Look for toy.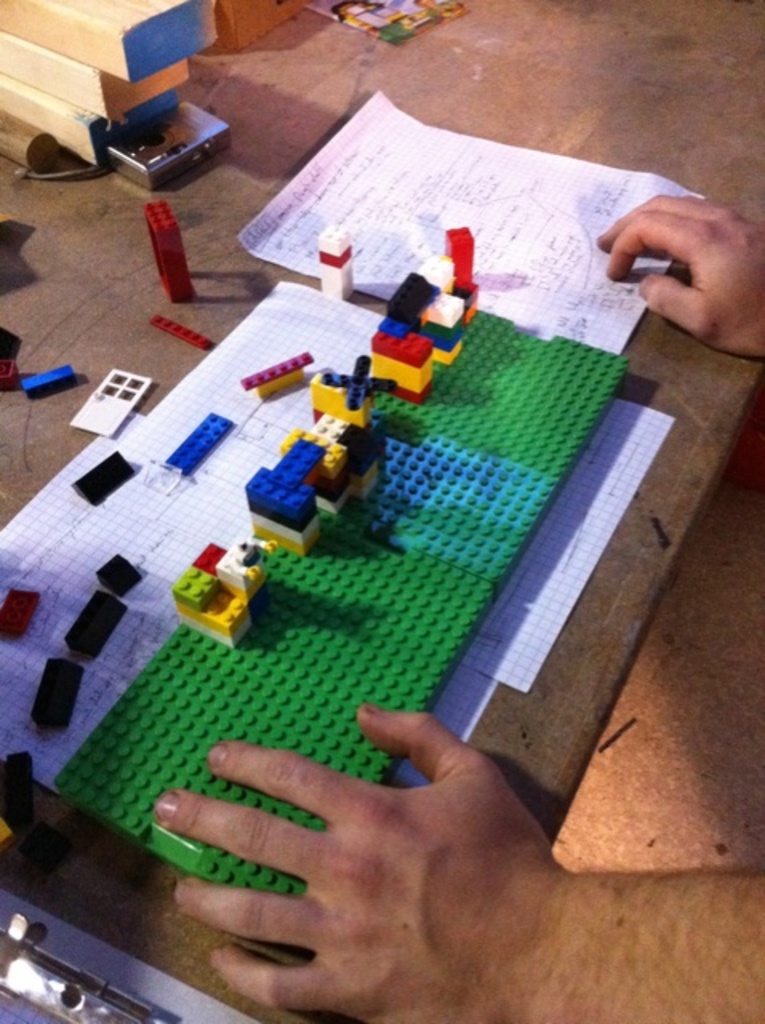
Found: bbox=[248, 357, 399, 563].
